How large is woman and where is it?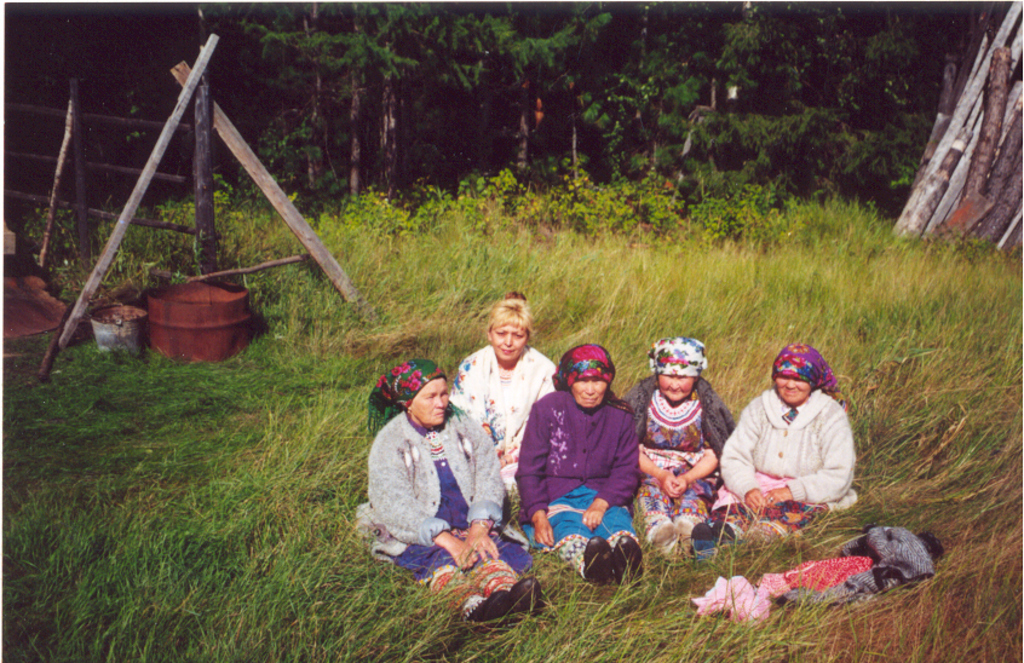
Bounding box: select_region(347, 364, 548, 628).
